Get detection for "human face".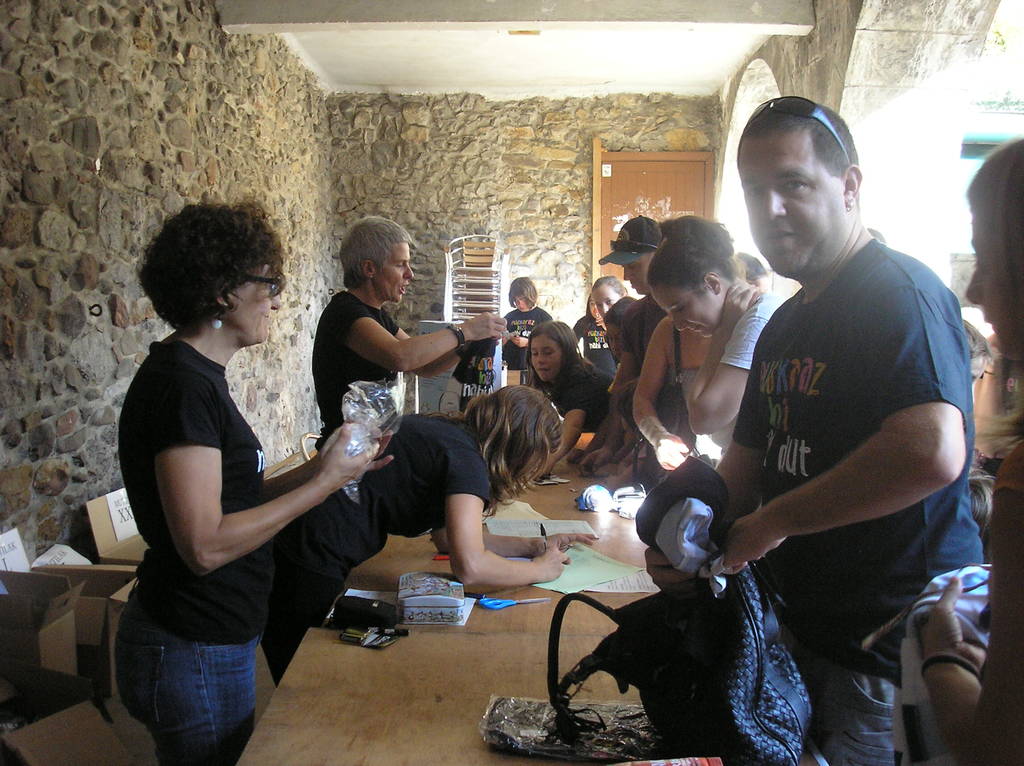
Detection: (228, 248, 291, 352).
